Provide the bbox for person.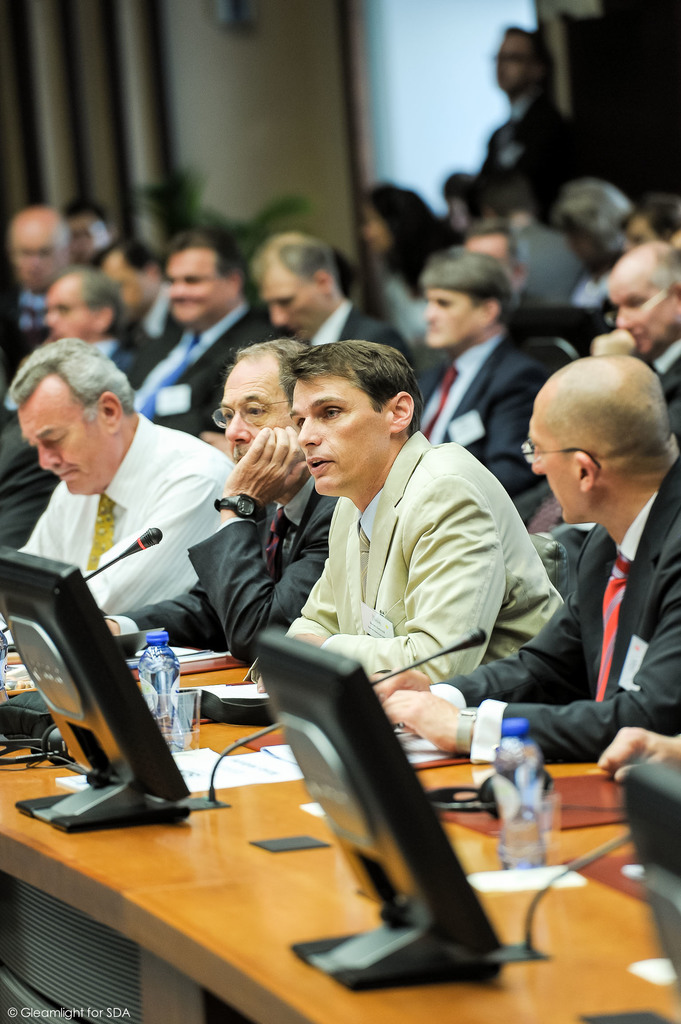
l=472, t=220, r=579, b=335.
